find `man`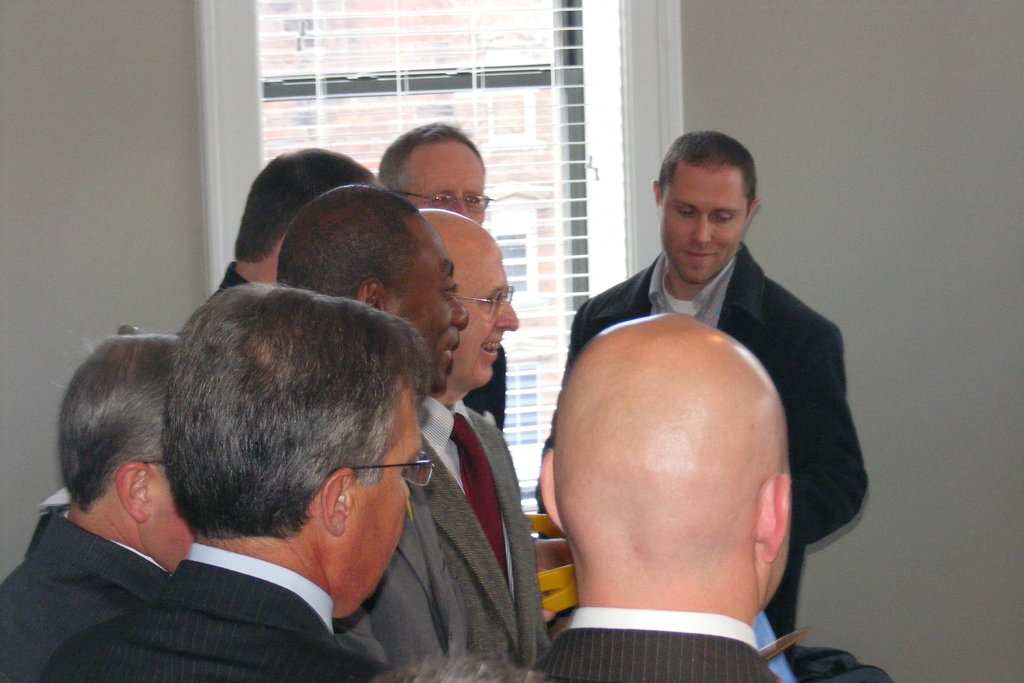
select_region(377, 115, 508, 425)
